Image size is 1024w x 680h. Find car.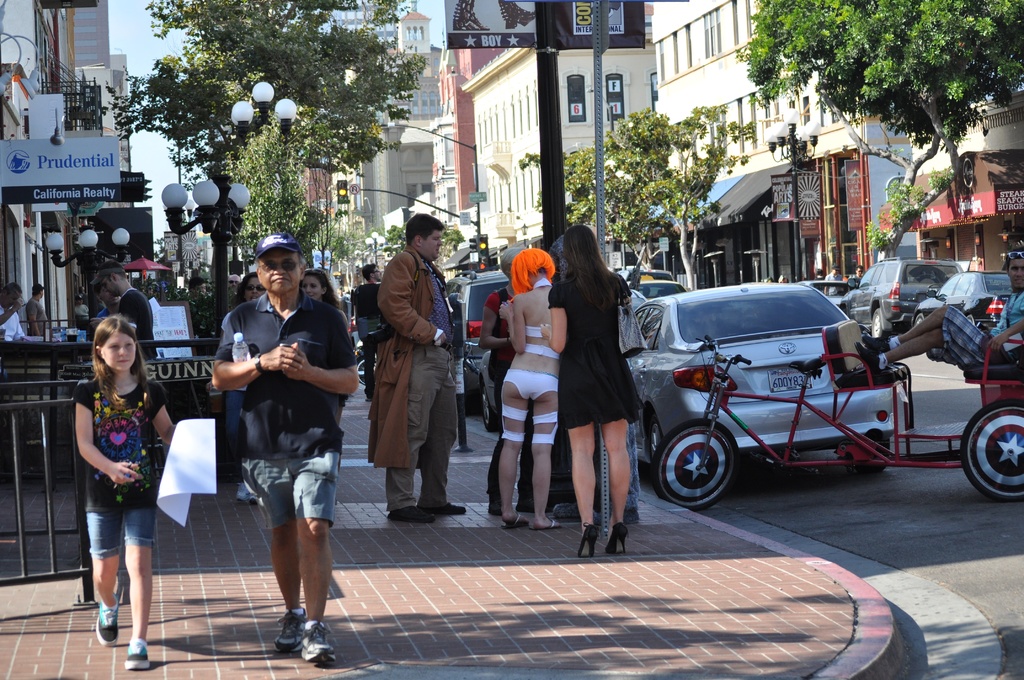
(913,263,1018,334).
